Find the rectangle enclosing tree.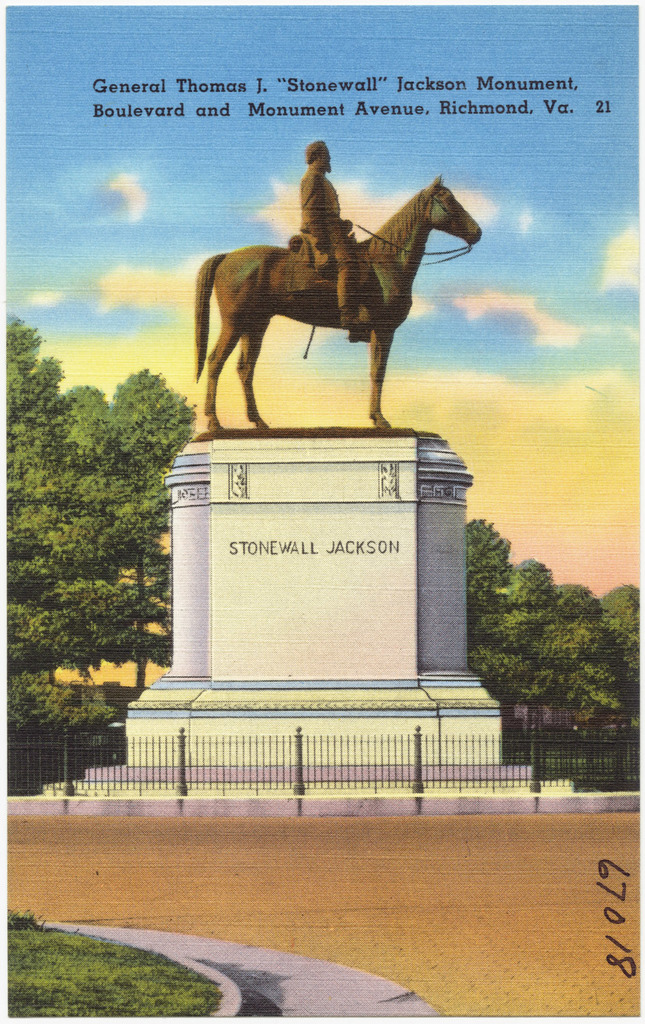
BBox(0, 308, 205, 795).
